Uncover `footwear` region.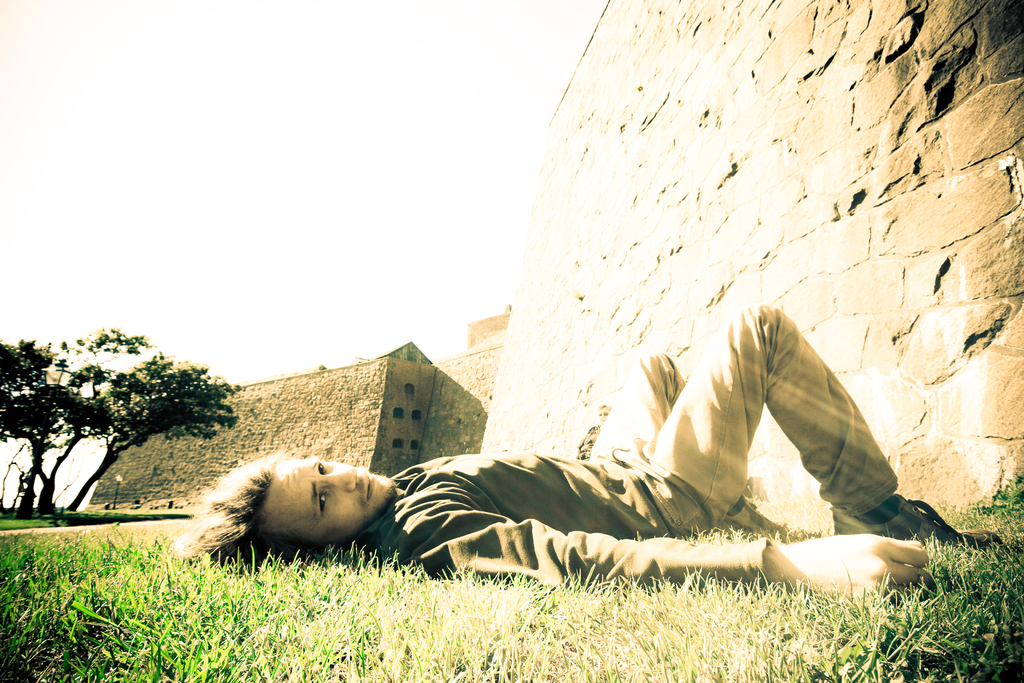
Uncovered: 834 493 1003 539.
